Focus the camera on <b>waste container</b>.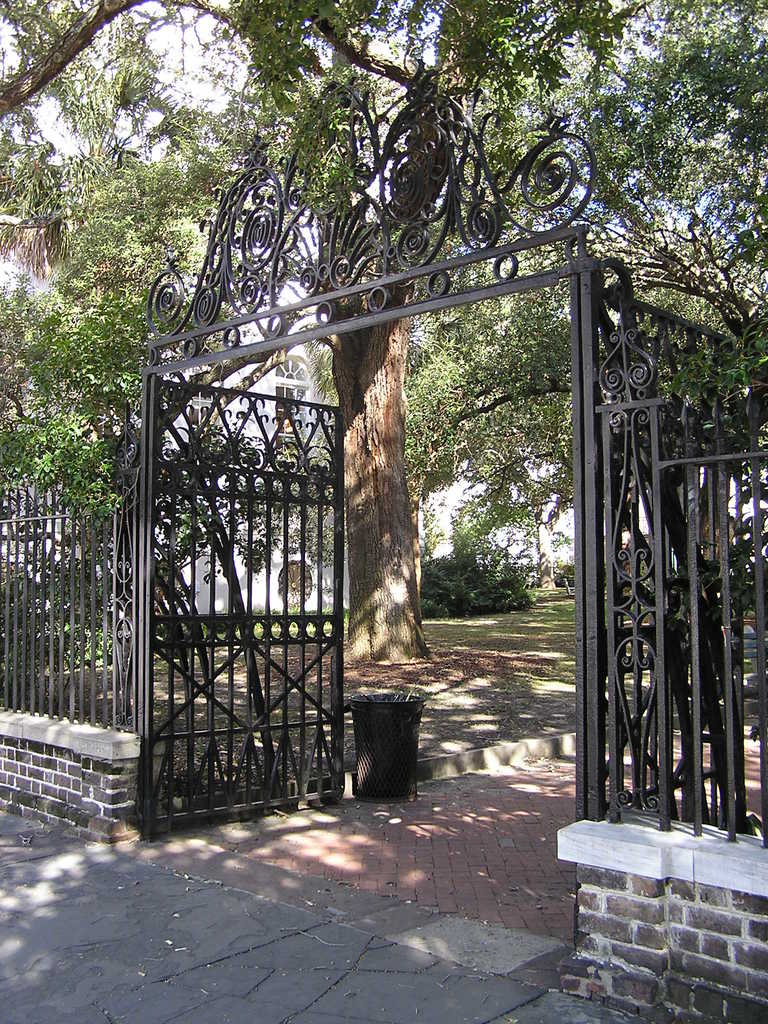
Focus region: l=346, t=689, r=431, b=794.
